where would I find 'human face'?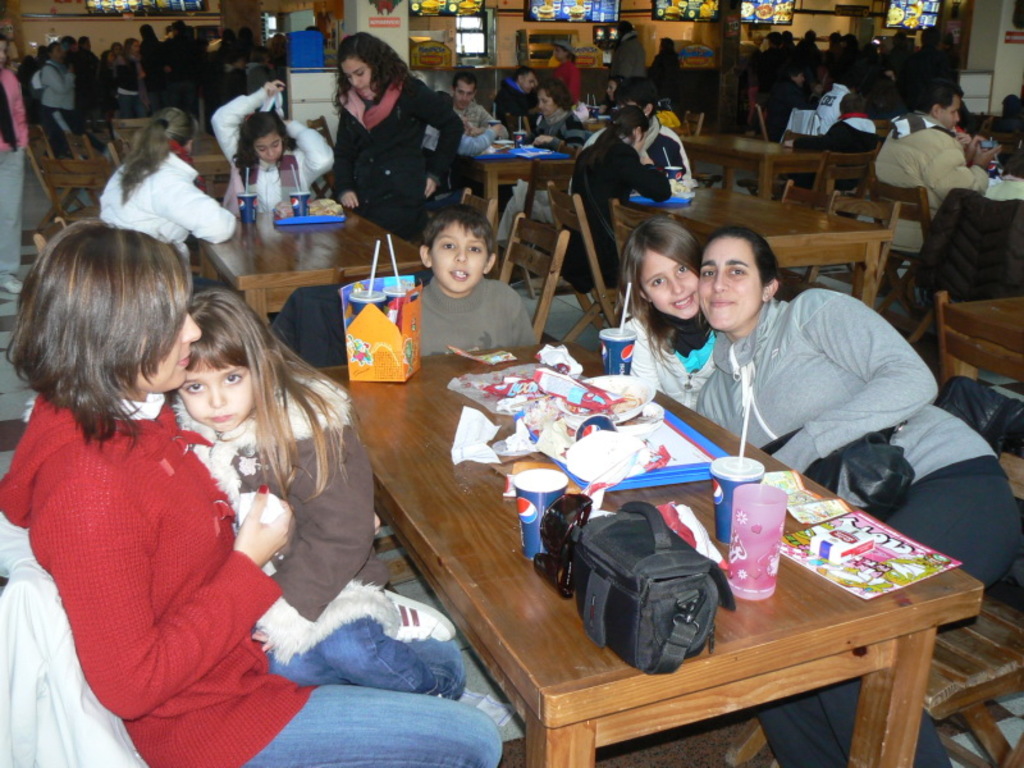
At (x1=141, y1=301, x2=202, y2=387).
